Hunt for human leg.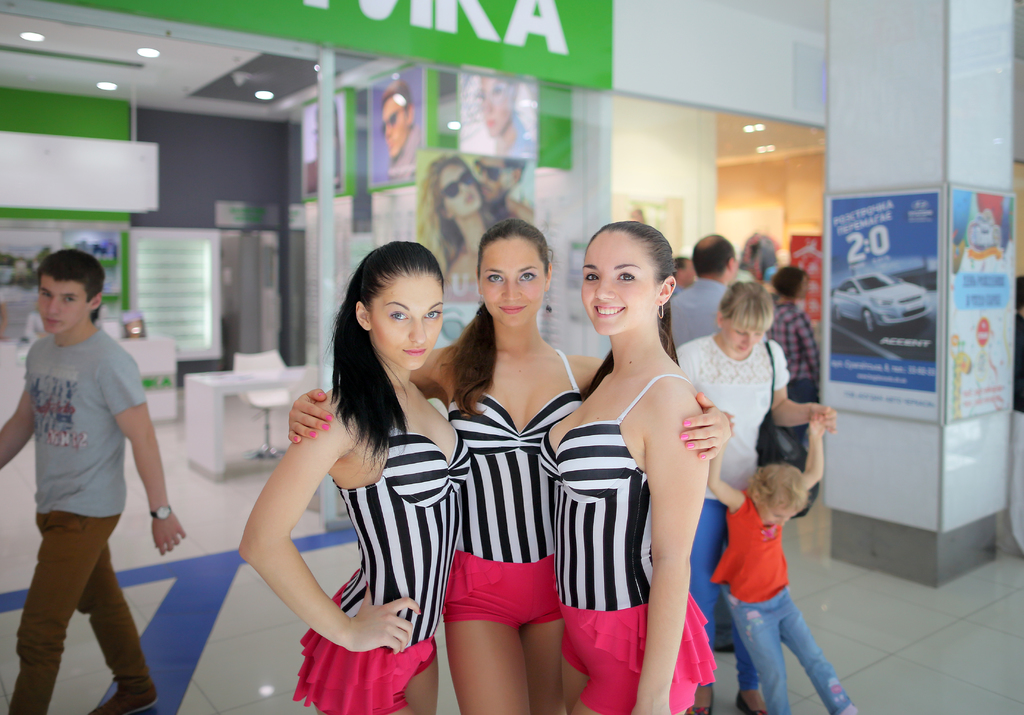
Hunted down at {"left": 687, "top": 511, "right": 730, "bottom": 714}.
